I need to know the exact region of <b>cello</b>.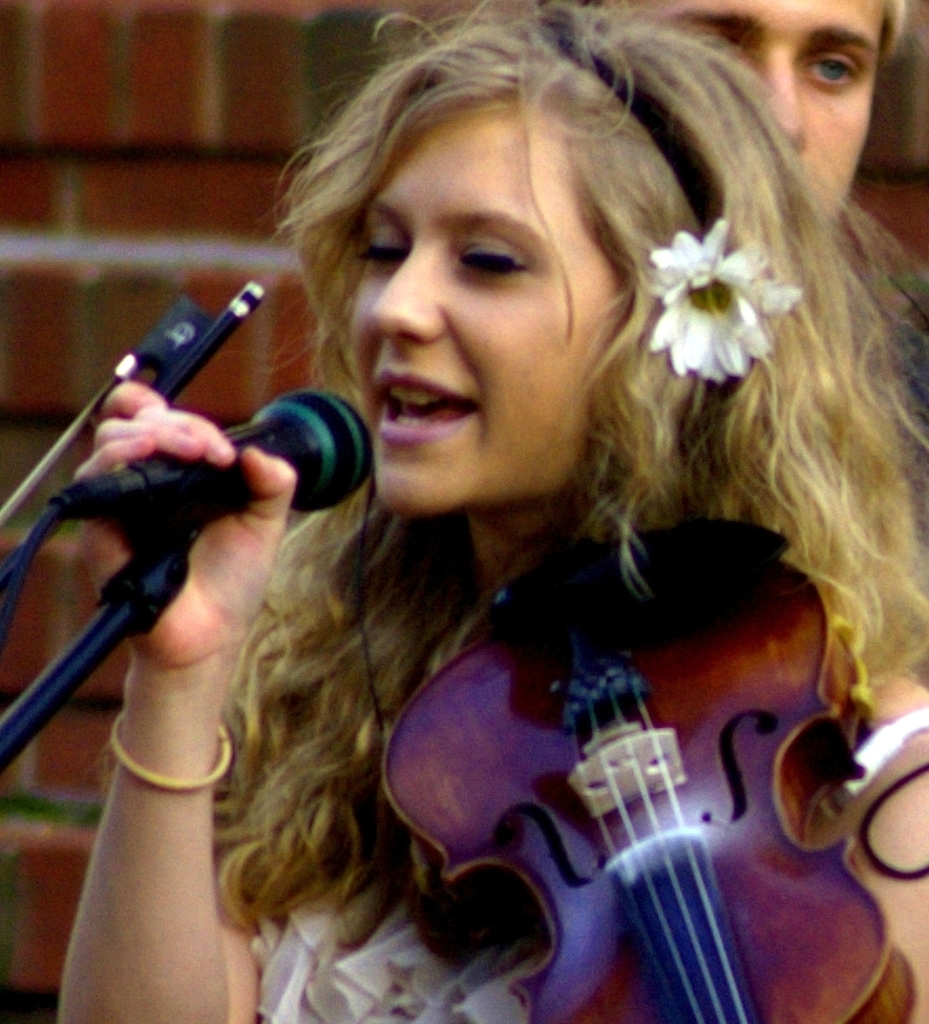
Region: bbox(380, 519, 919, 1023).
